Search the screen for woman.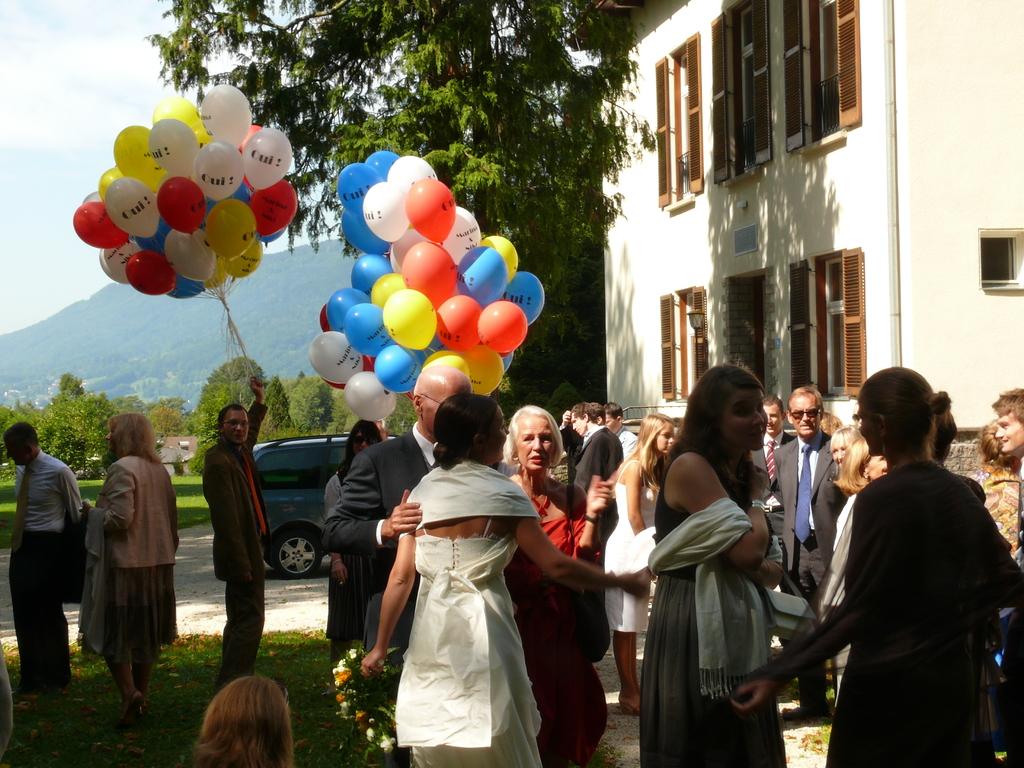
Found at {"x1": 727, "y1": 365, "x2": 1023, "y2": 767}.
